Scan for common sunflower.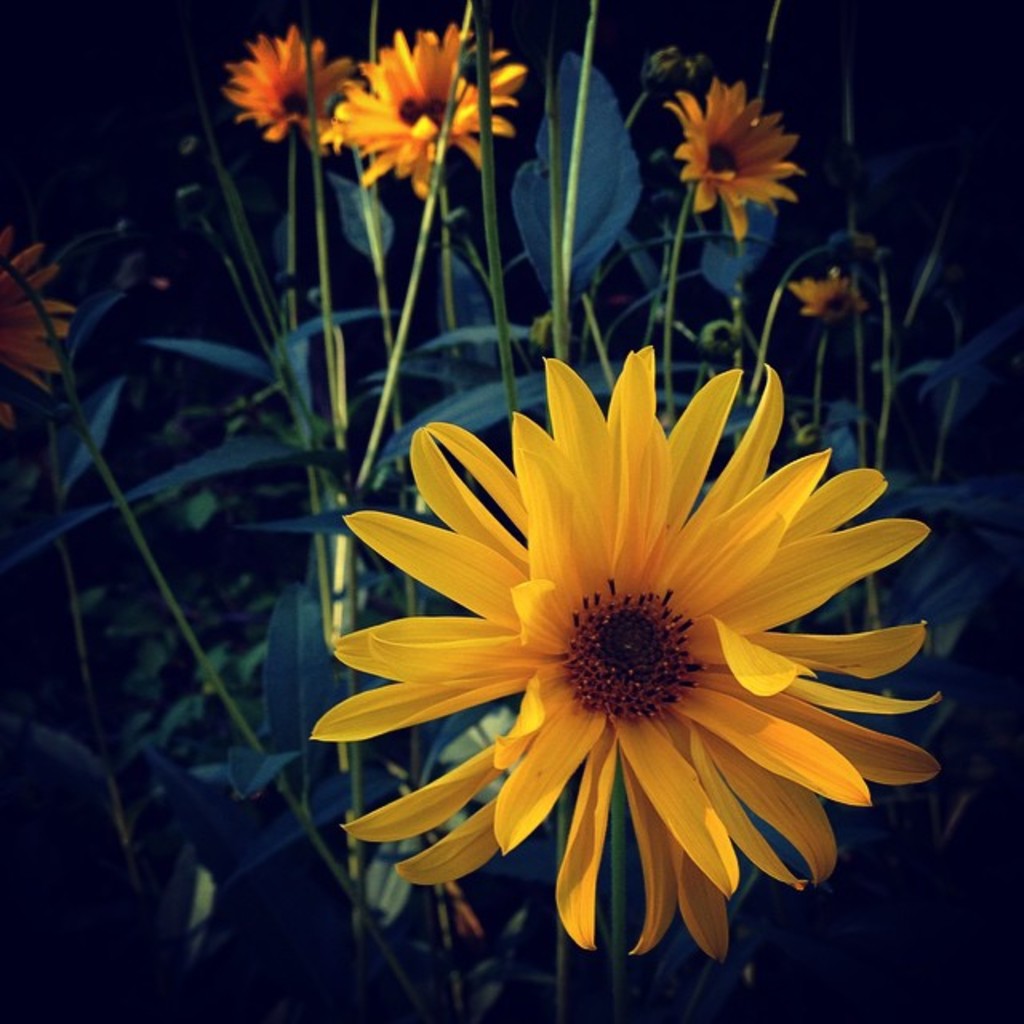
Scan result: bbox(0, 229, 94, 450).
